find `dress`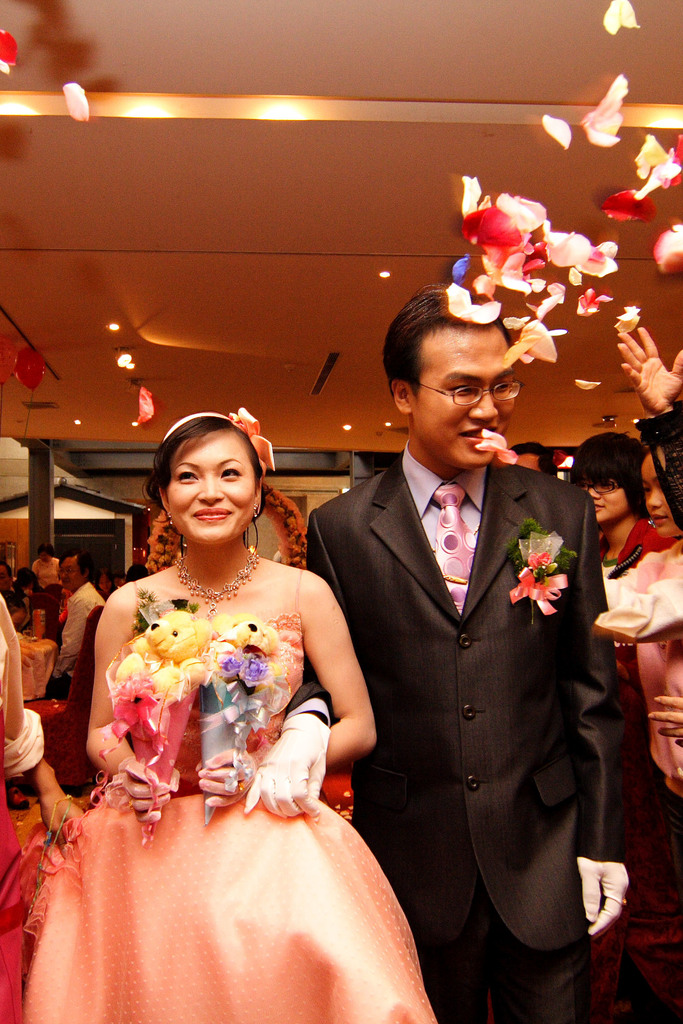
x1=34 y1=564 x2=434 y2=1021
